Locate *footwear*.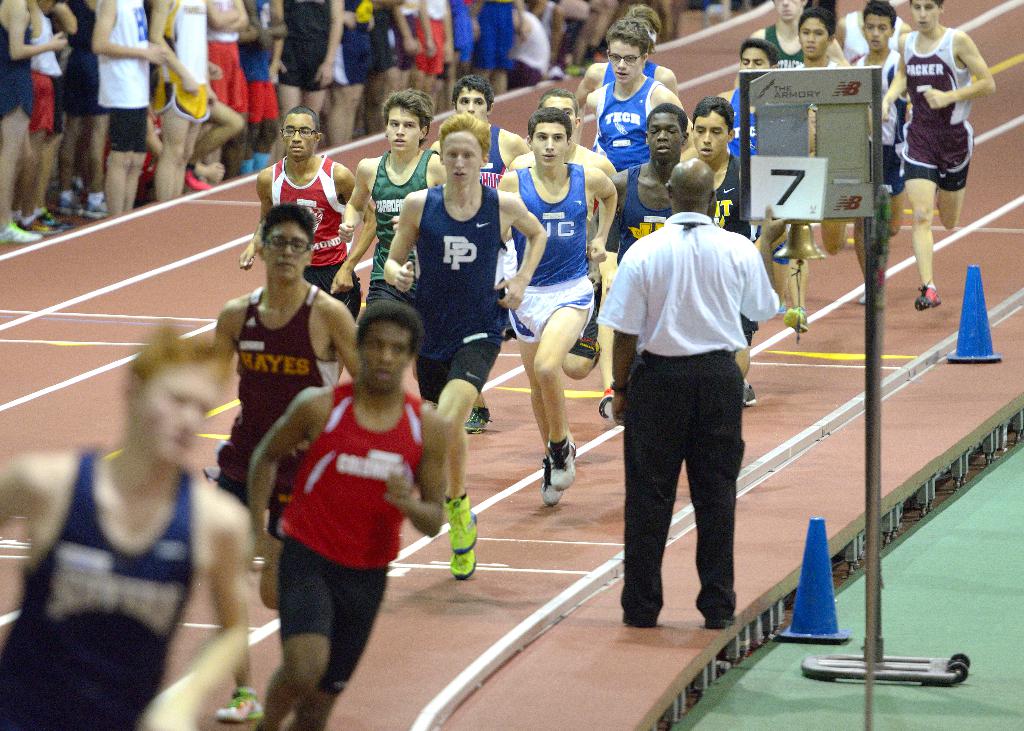
Bounding box: select_region(545, 435, 576, 489).
